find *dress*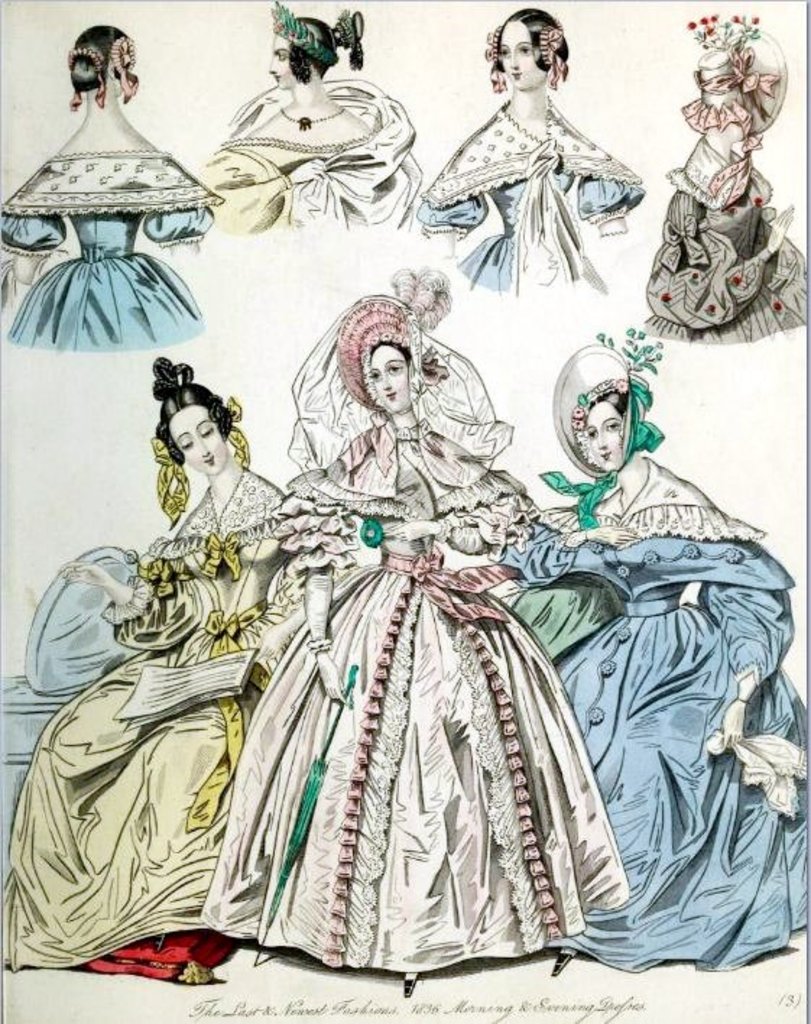
[0, 537, 291, 975]
